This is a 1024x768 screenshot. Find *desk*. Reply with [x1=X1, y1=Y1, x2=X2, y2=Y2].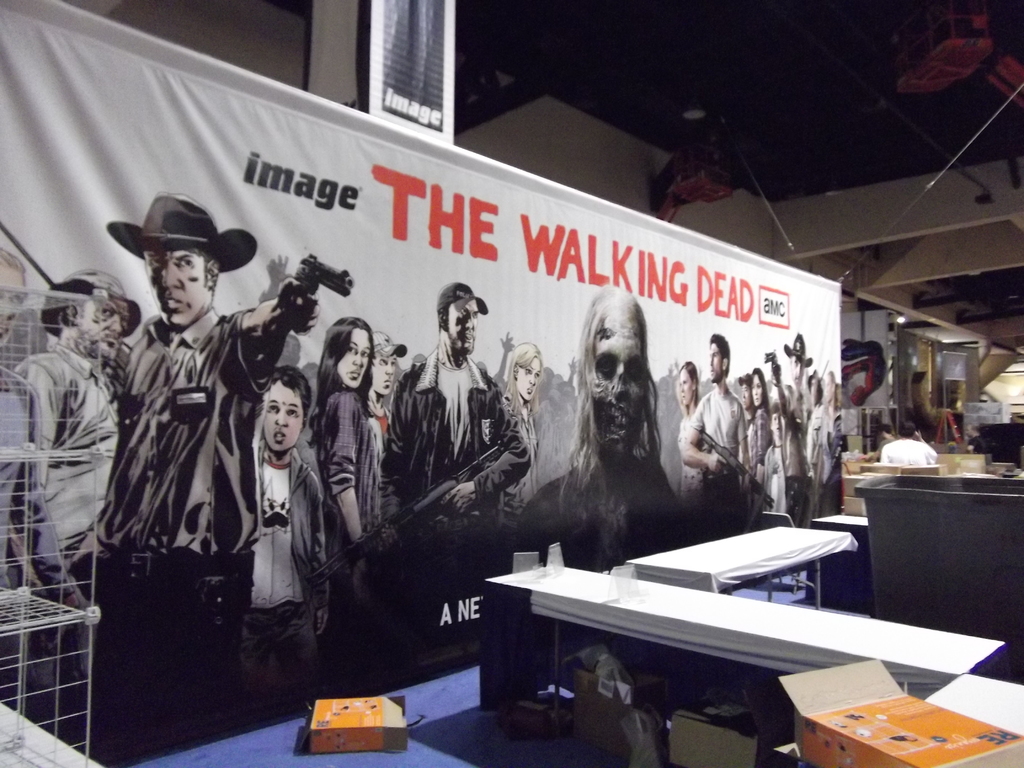
[x1=483, y1=562, x2=1002, y2=767].
